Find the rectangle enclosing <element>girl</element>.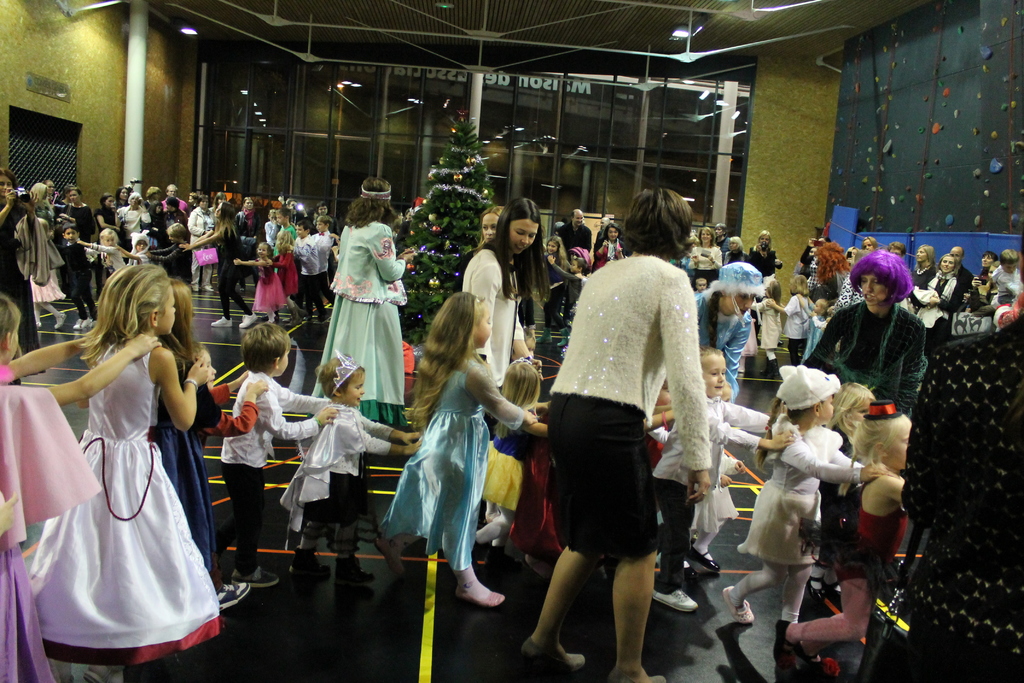
<bbox>682, 379, 745, 572</bbox>.
